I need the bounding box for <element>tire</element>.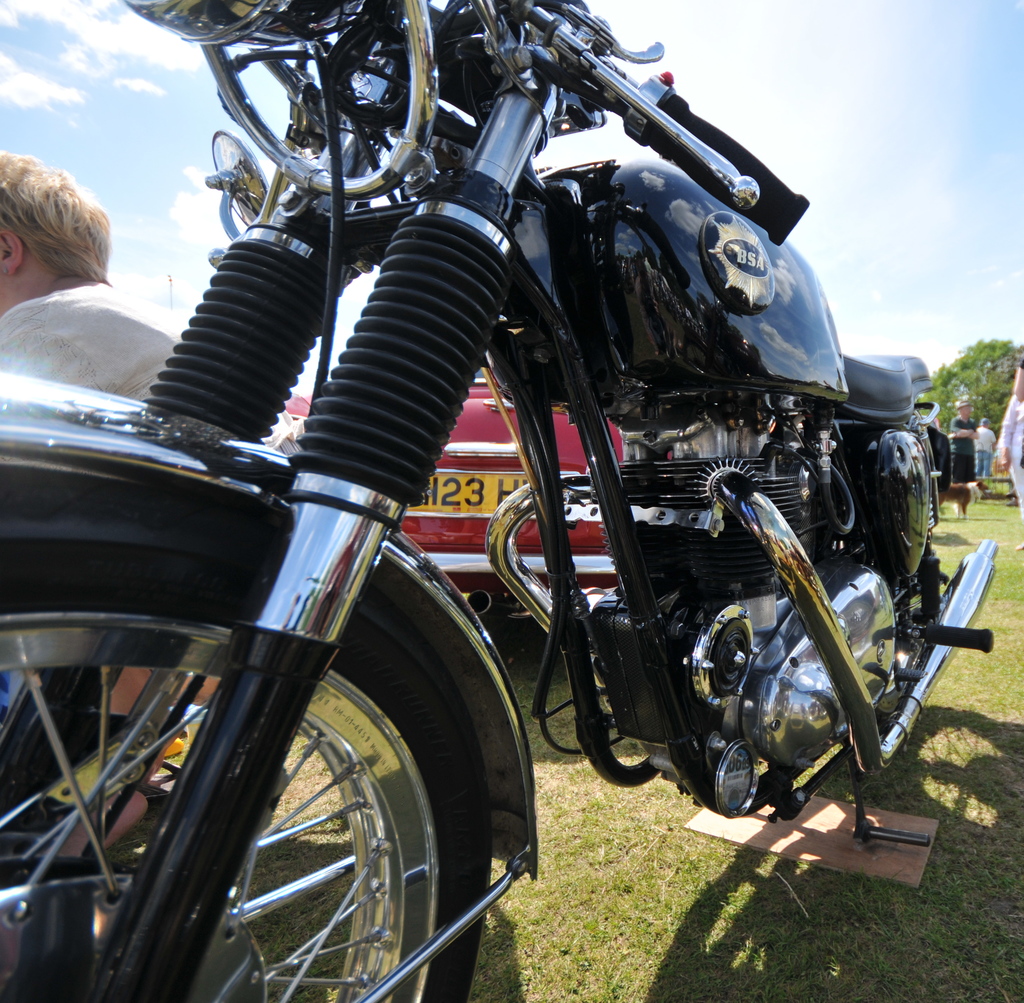
Here it is: 0:444:486:1002.
